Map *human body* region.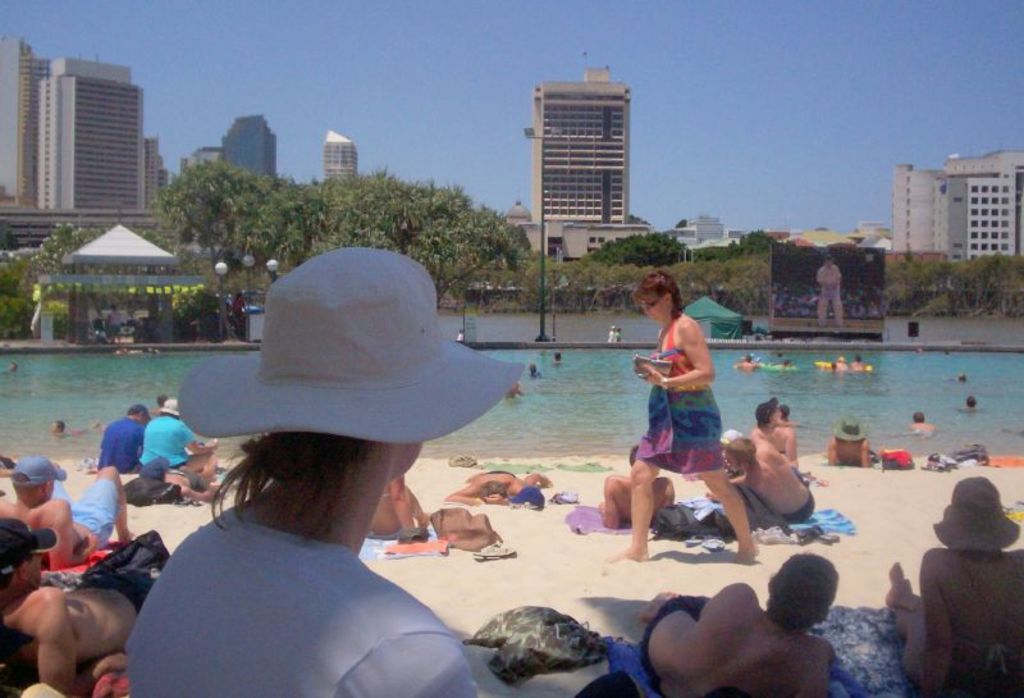
Mapped to bbox=[120, 459, 508, 697].
